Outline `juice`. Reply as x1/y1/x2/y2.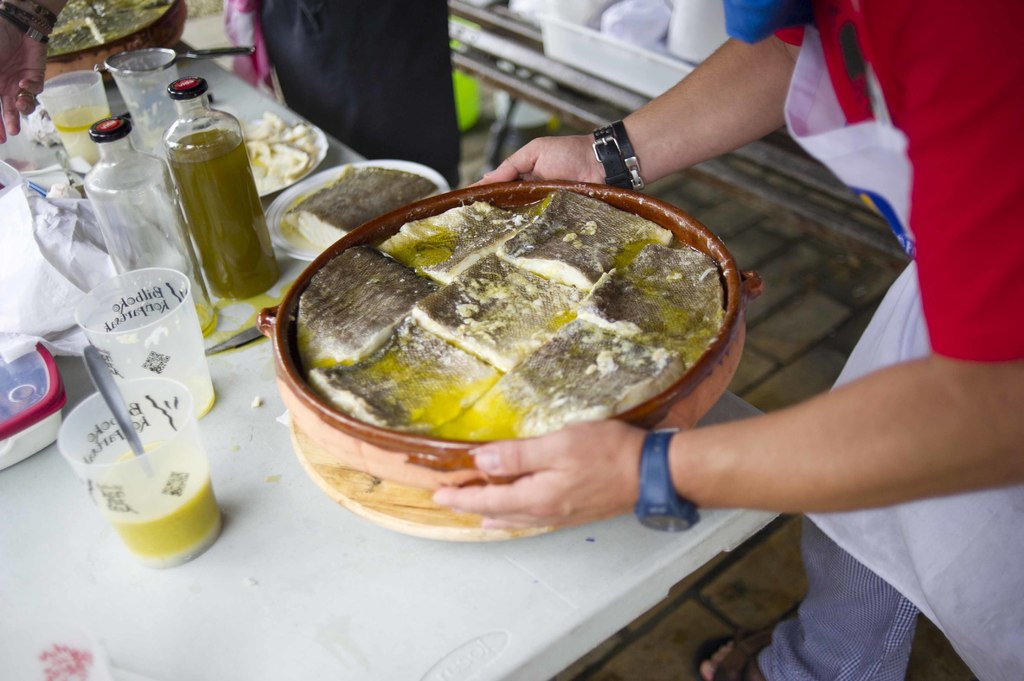
106/441/218/561.
